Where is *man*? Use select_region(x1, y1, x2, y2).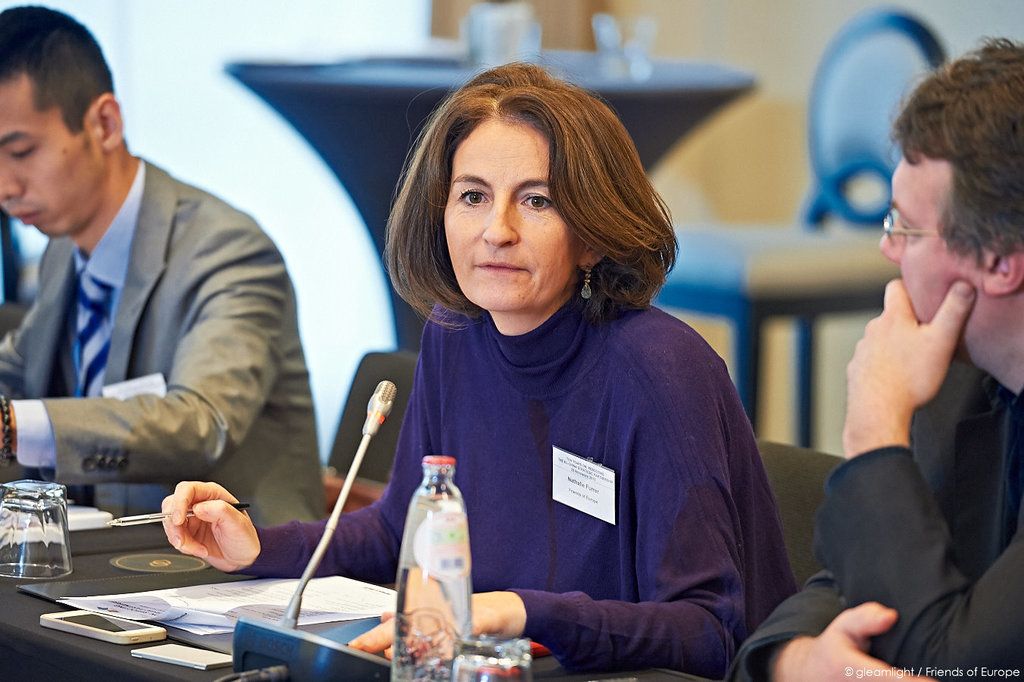
select_region(816, 67, 1023, 654).
